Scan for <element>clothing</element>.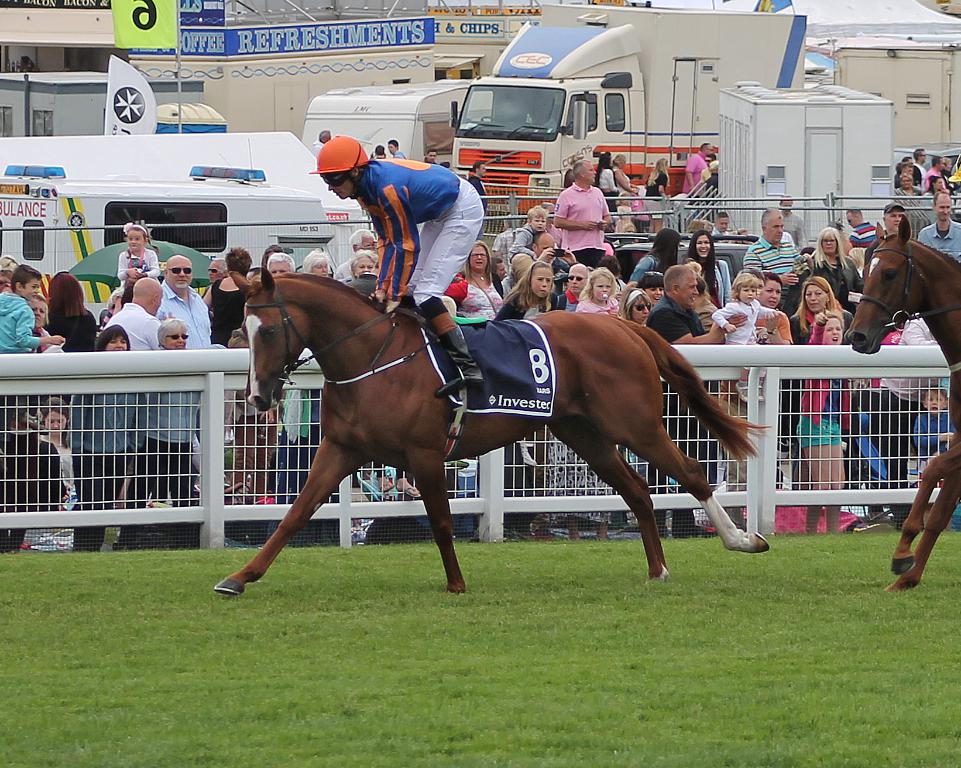
Scan result: l=311, t=148, r=505, b=298.
